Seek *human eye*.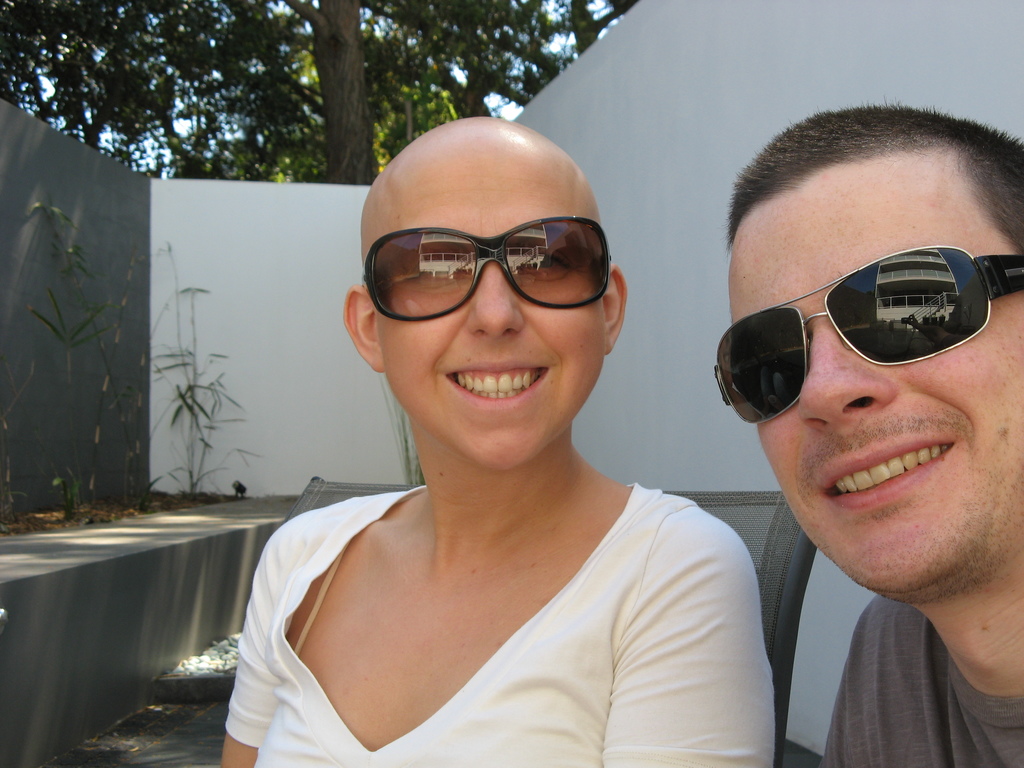
(x1=520, y1=249, x2=575, y2=280).
